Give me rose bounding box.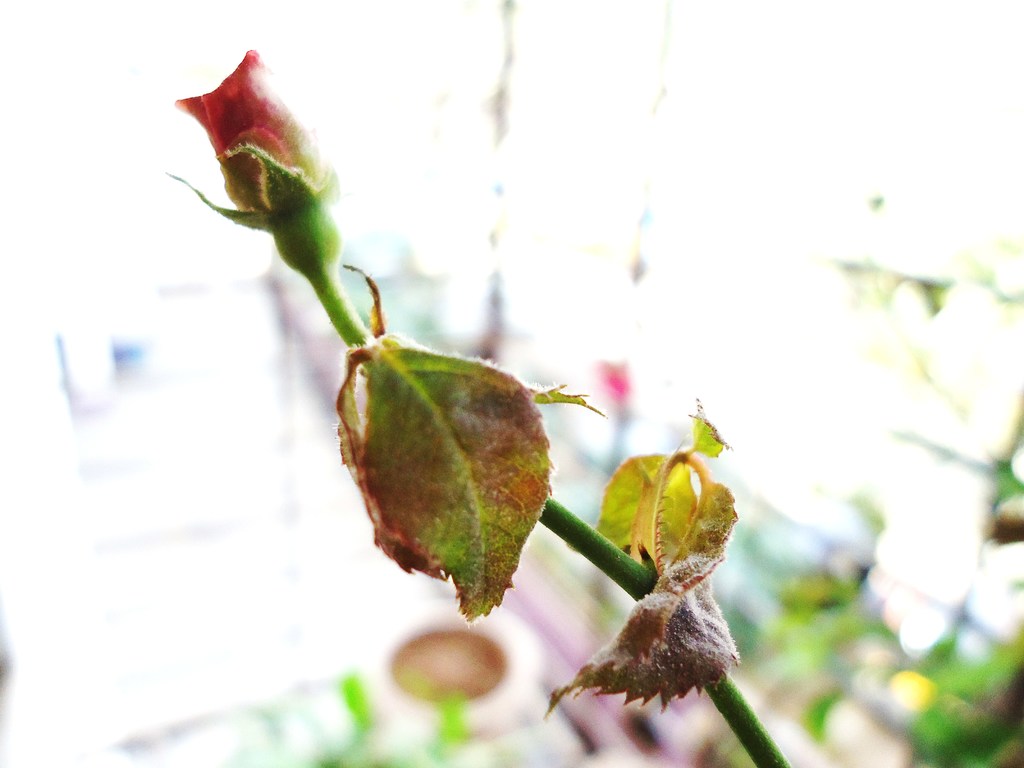
select_region(173, 47, 330, 225).
